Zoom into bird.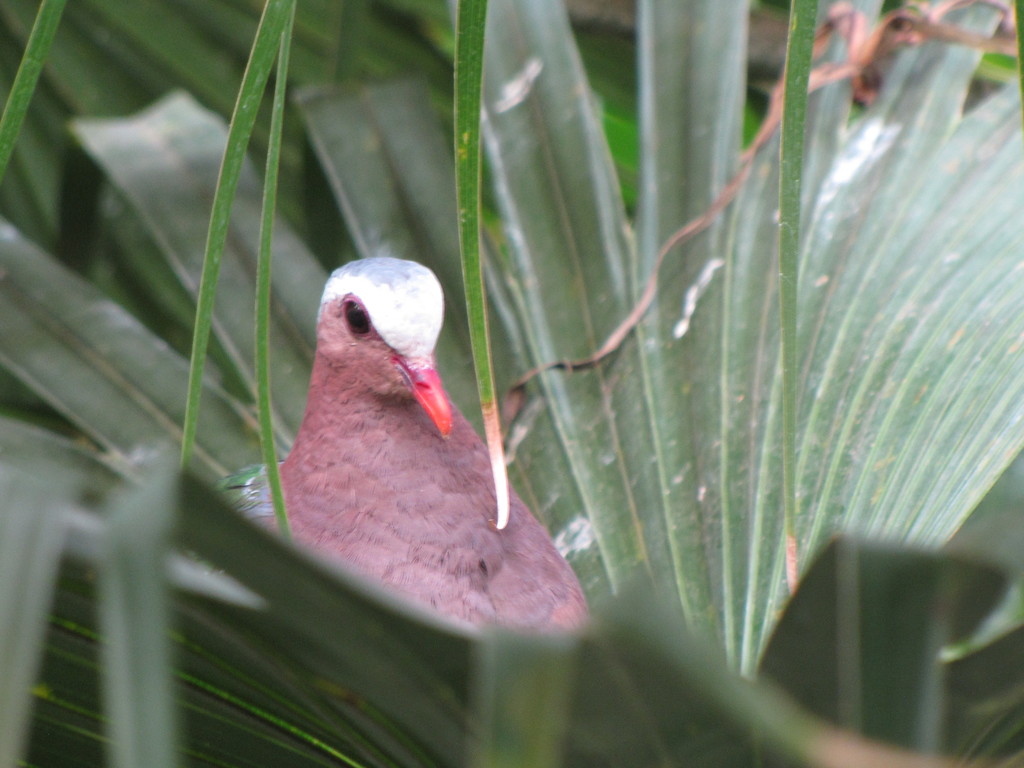
Zoom target: bbox=(275, 268, 573, 644).
